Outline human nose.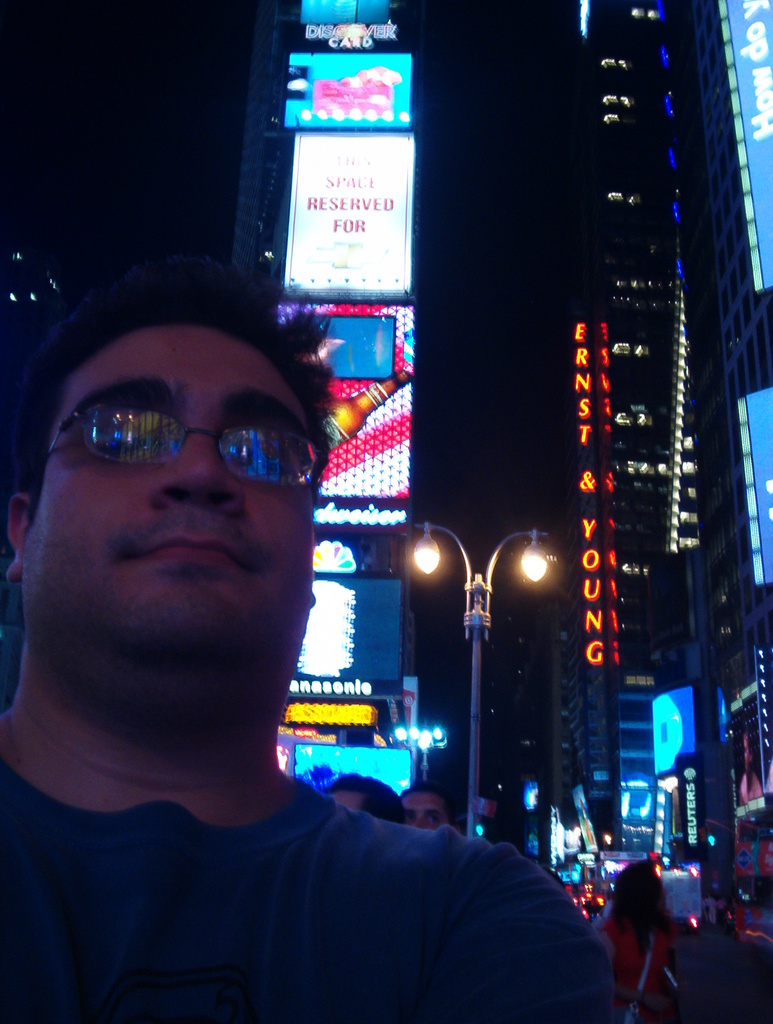
Outline: box(147, 424, 241, 512).
